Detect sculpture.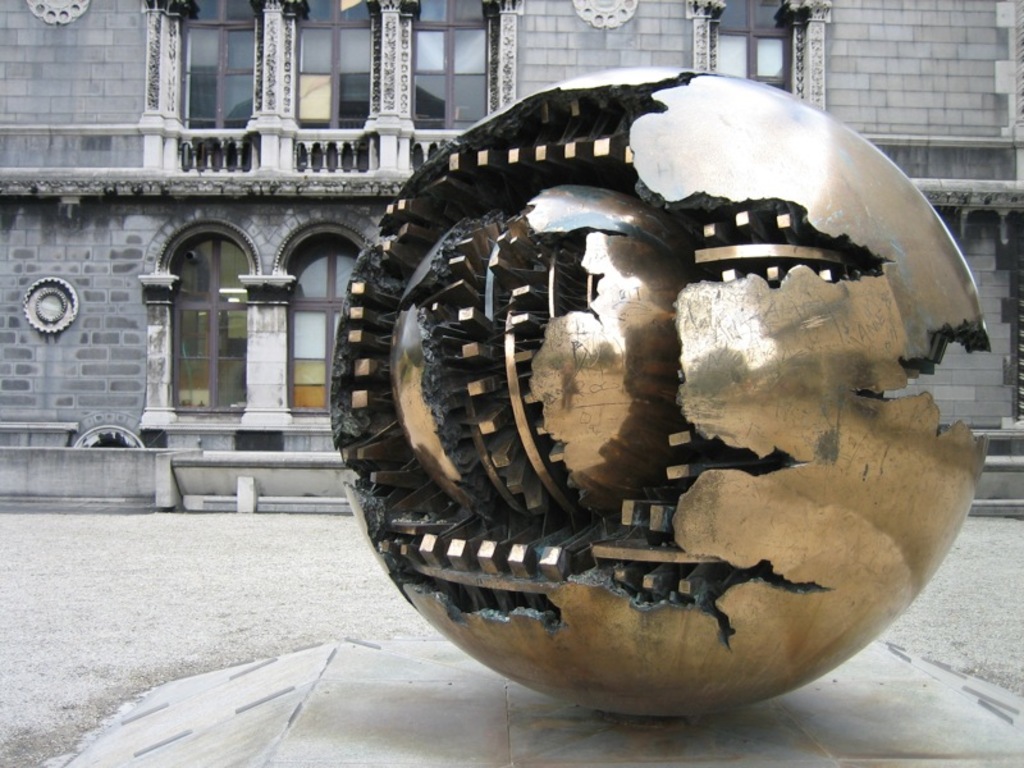
Detected at <region>366, 73, 1007, 767</region>.
